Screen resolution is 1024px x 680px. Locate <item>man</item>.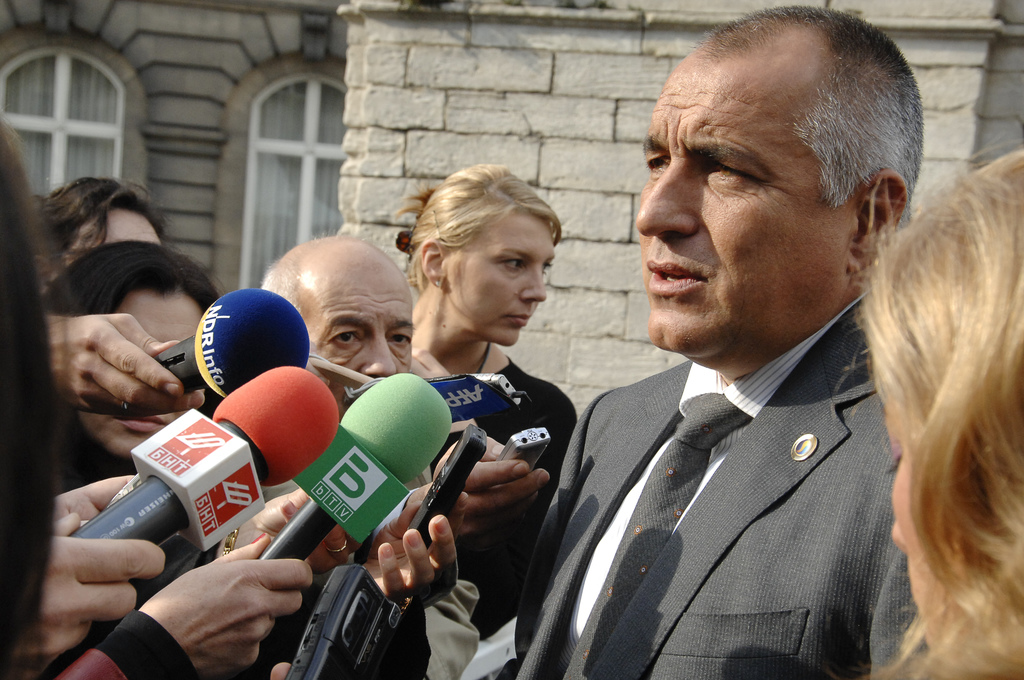
bbox=[499, 6, 933, 679].
